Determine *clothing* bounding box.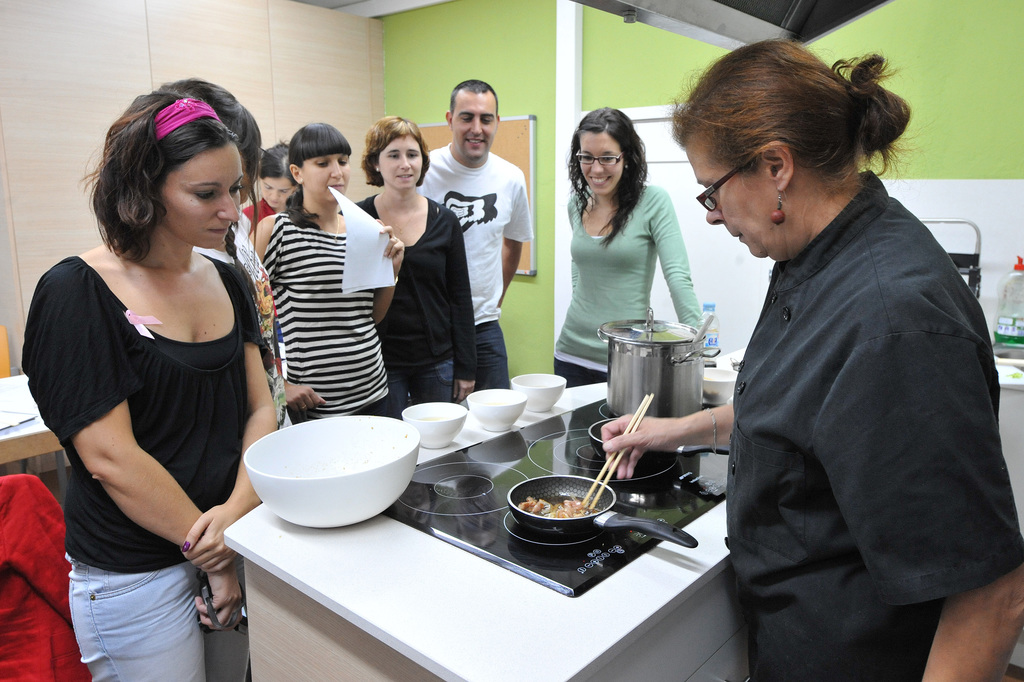
Determined: detection(337, 196, 481, 419).
